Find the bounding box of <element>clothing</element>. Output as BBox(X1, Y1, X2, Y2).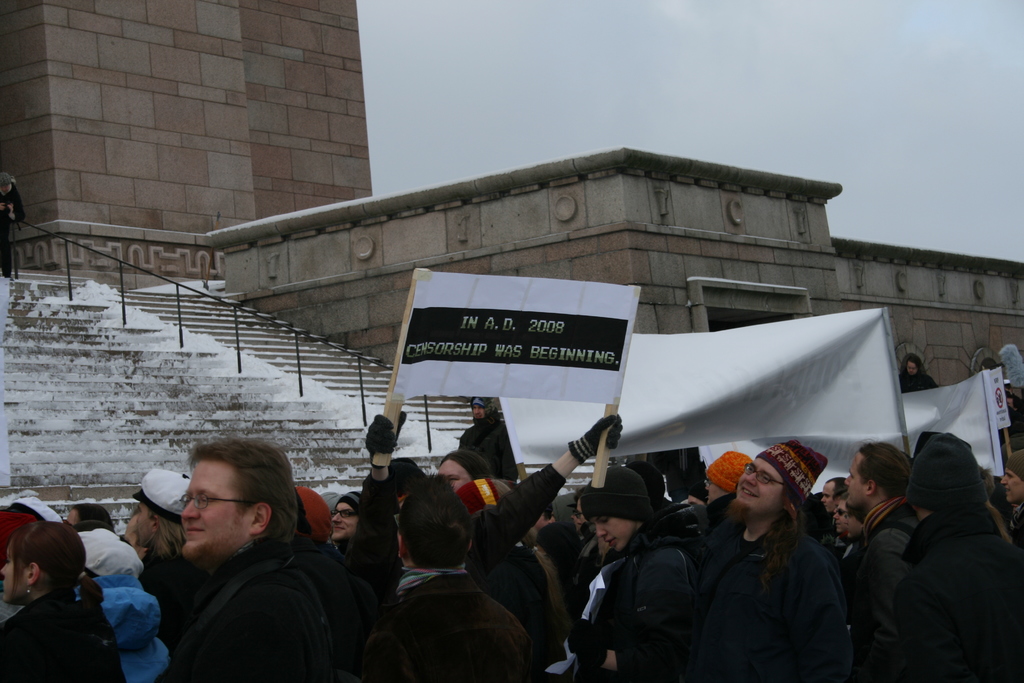
BBox(459, 417, 515, 476).
